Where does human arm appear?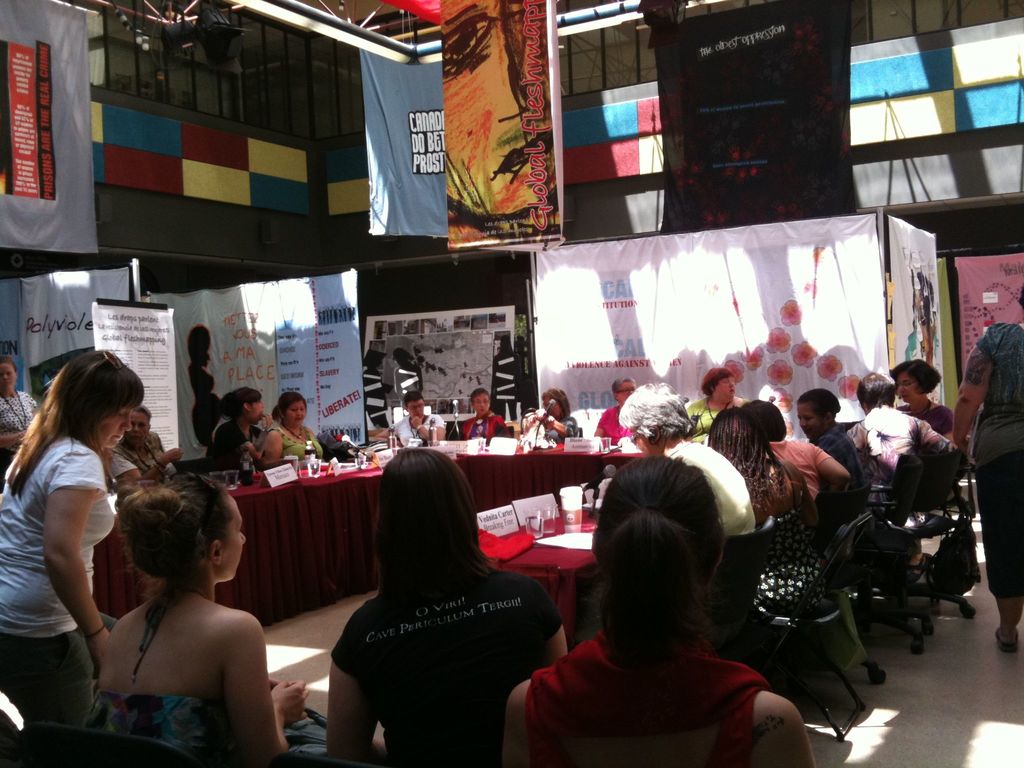
Appears at (945,321,993,462).
